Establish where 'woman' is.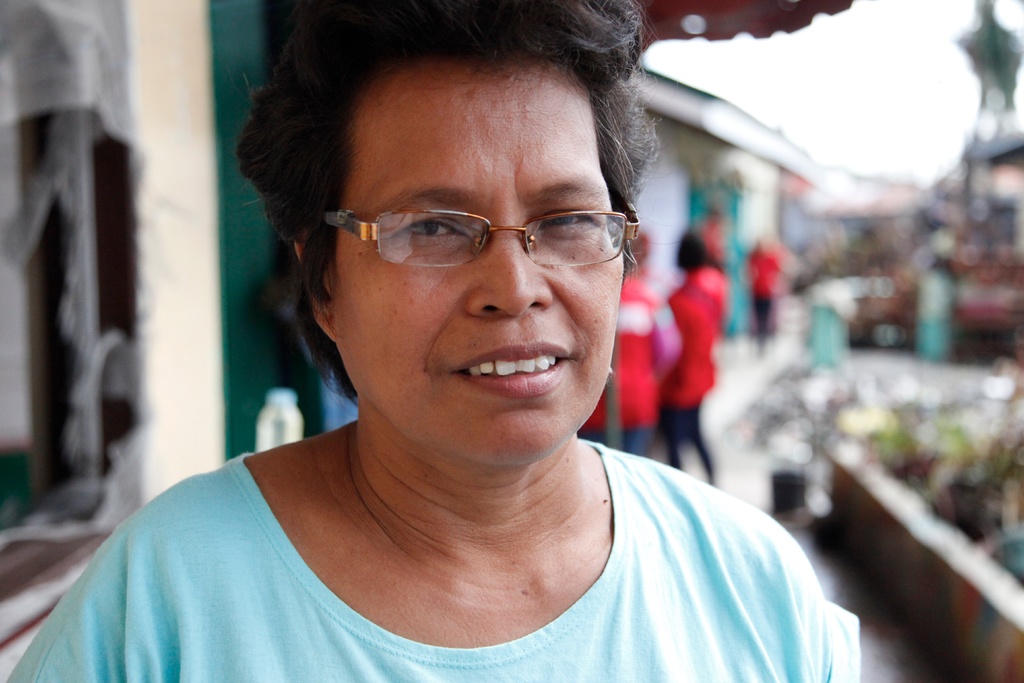
Established at [95,9,816,682].
